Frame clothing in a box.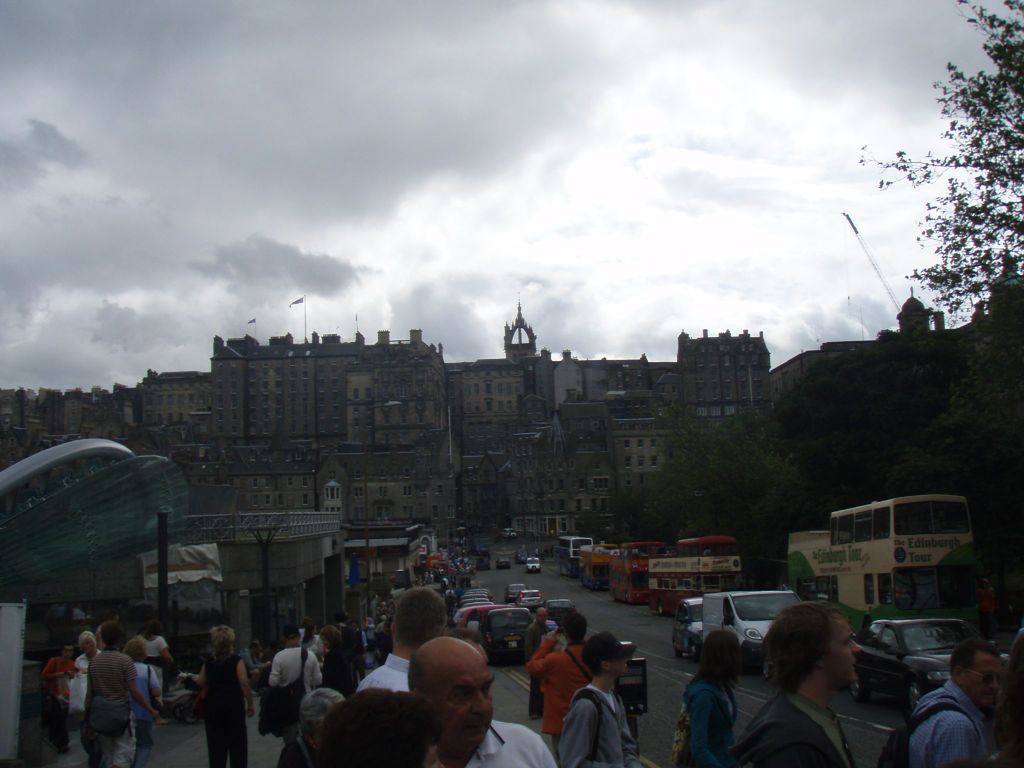
region(527, 621, 553, 718).
